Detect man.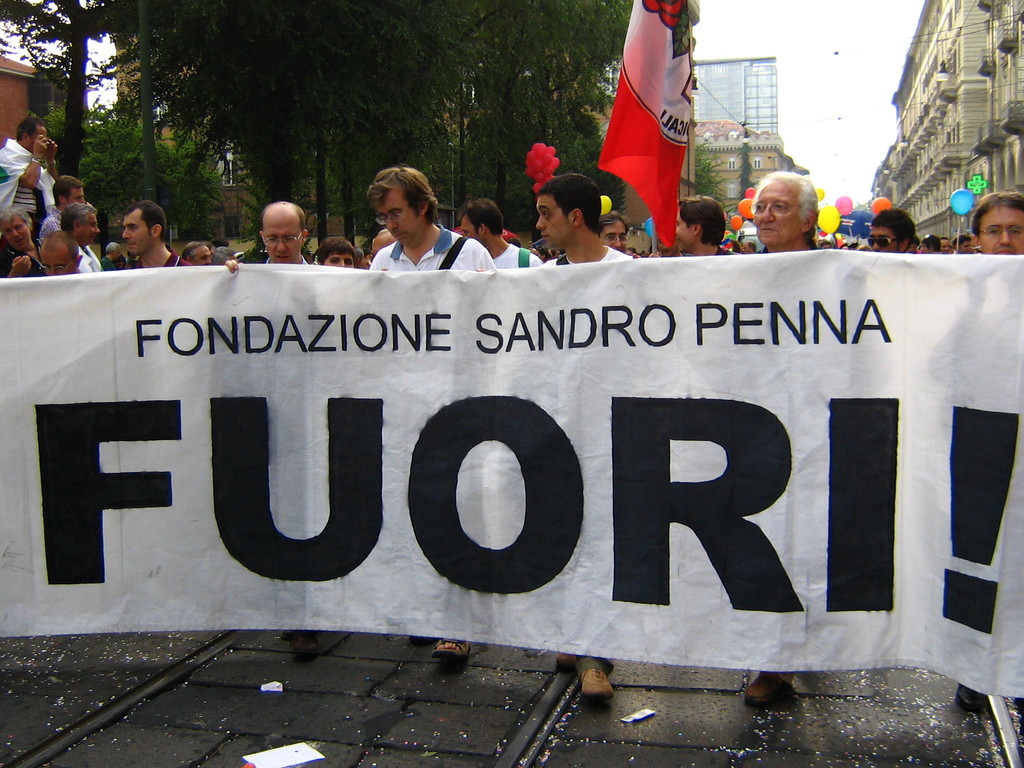
Detected at <bbox>5, 115, 61, 225</bbox>.
